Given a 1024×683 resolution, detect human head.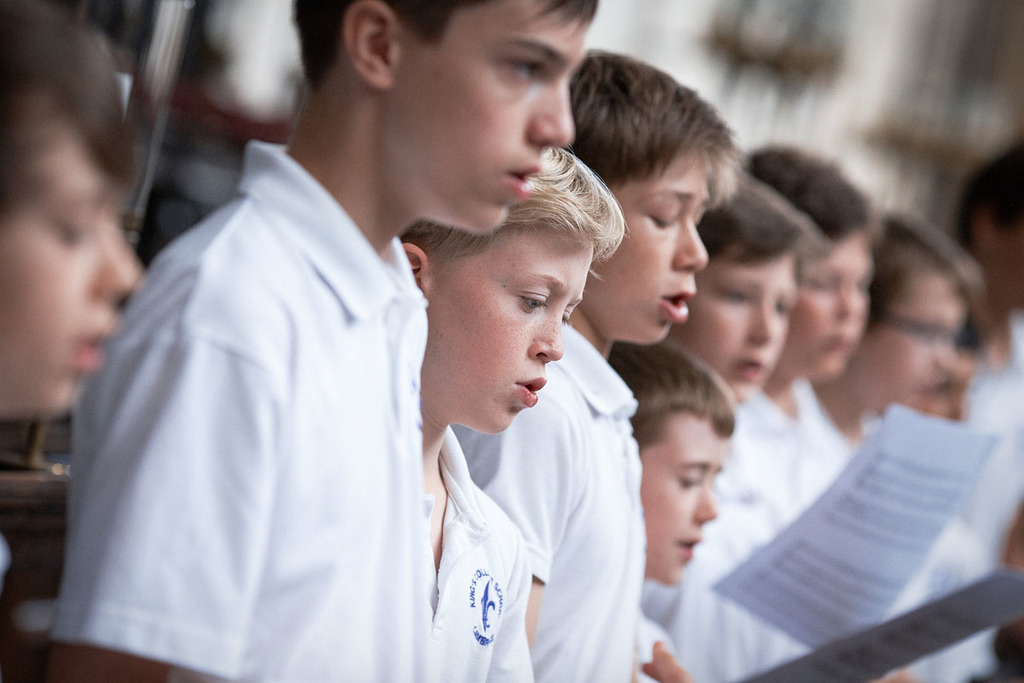
bbox(678, 179, 800, 400).
